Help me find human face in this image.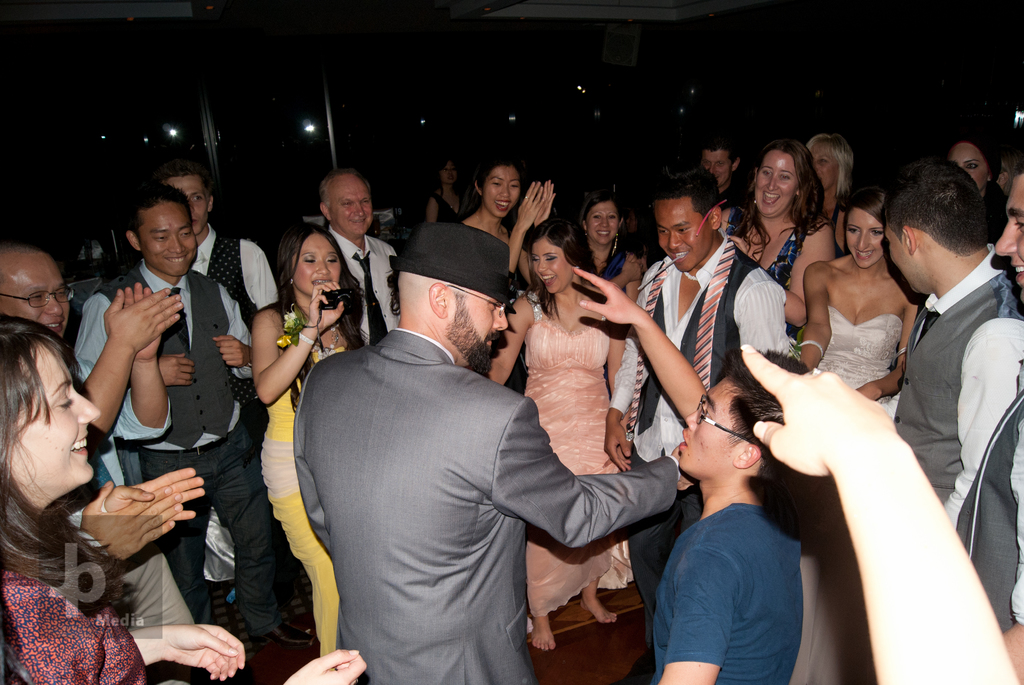
Found it: detection(444, 162, 454, 181).
